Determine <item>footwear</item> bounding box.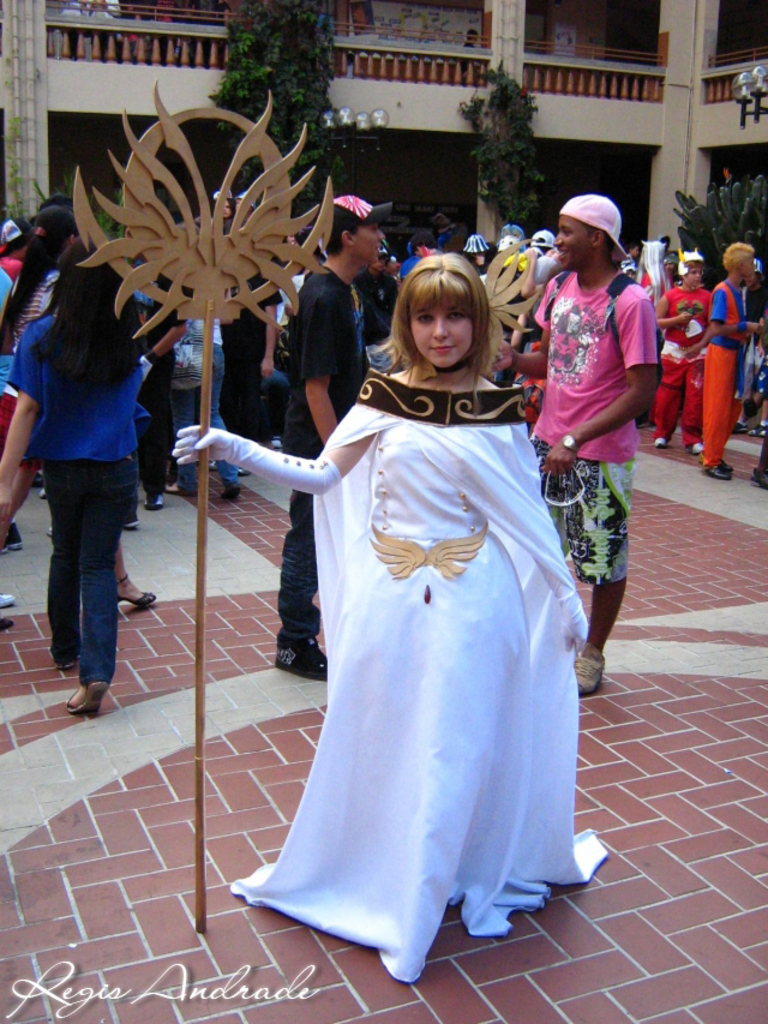
Determined: x1=270, y1=641, x2=341, y2=679.
